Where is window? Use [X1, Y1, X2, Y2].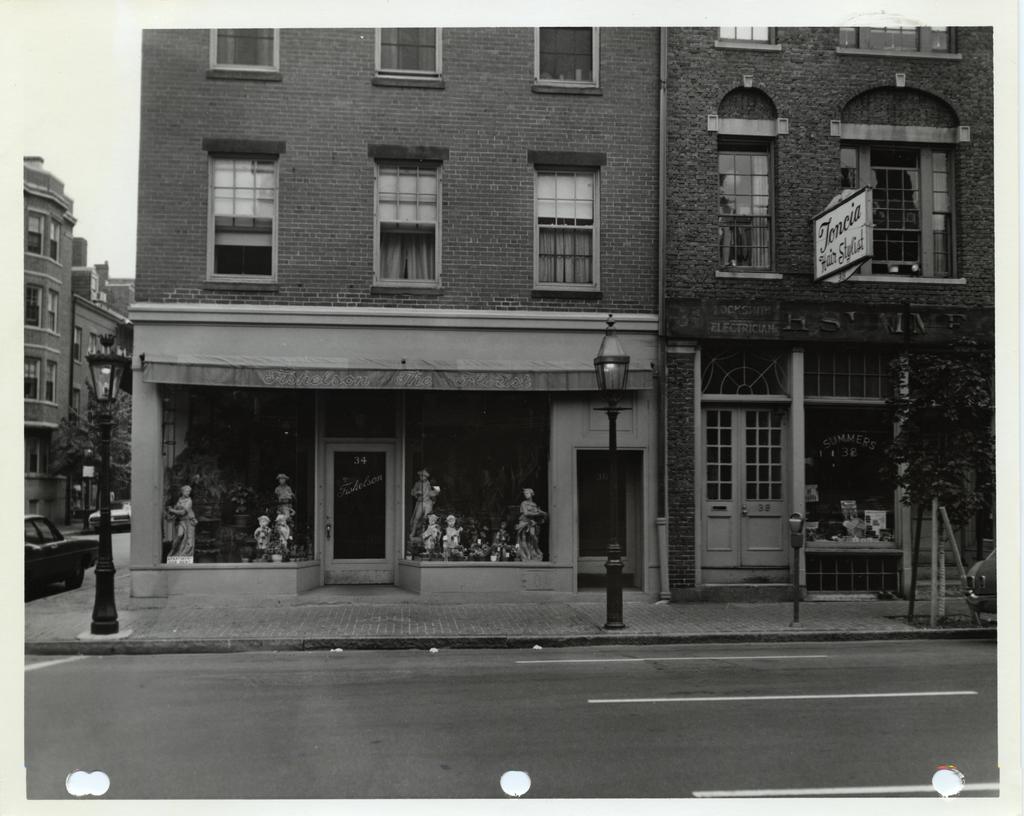
[838, 25, 956, 57].
